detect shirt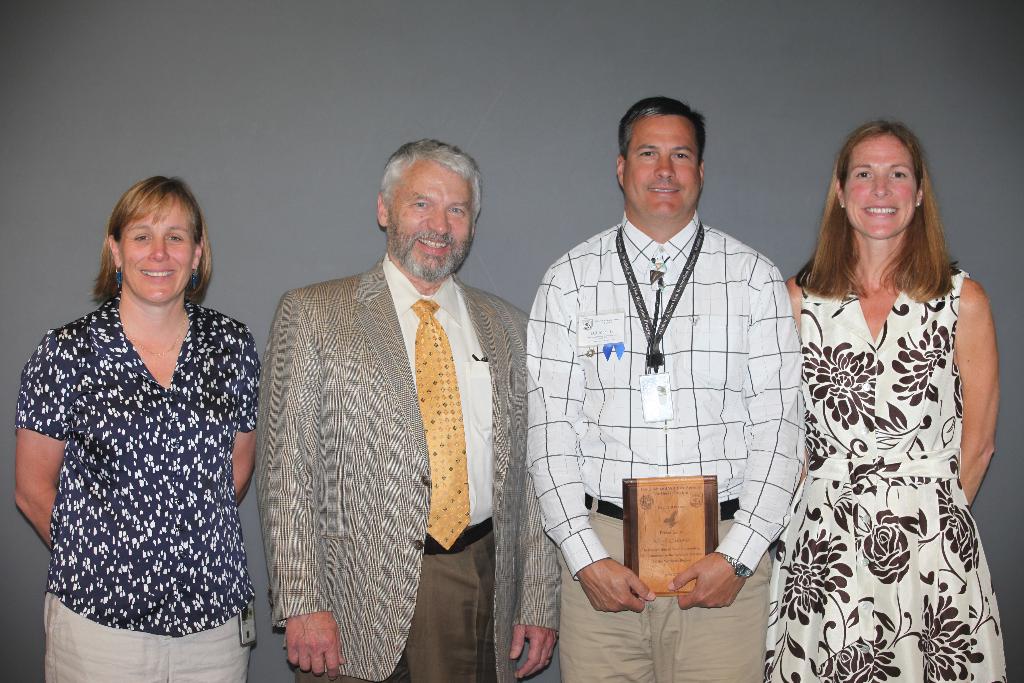
{"left": 383, "top": 253, "right": 493, "bottom": 528}
